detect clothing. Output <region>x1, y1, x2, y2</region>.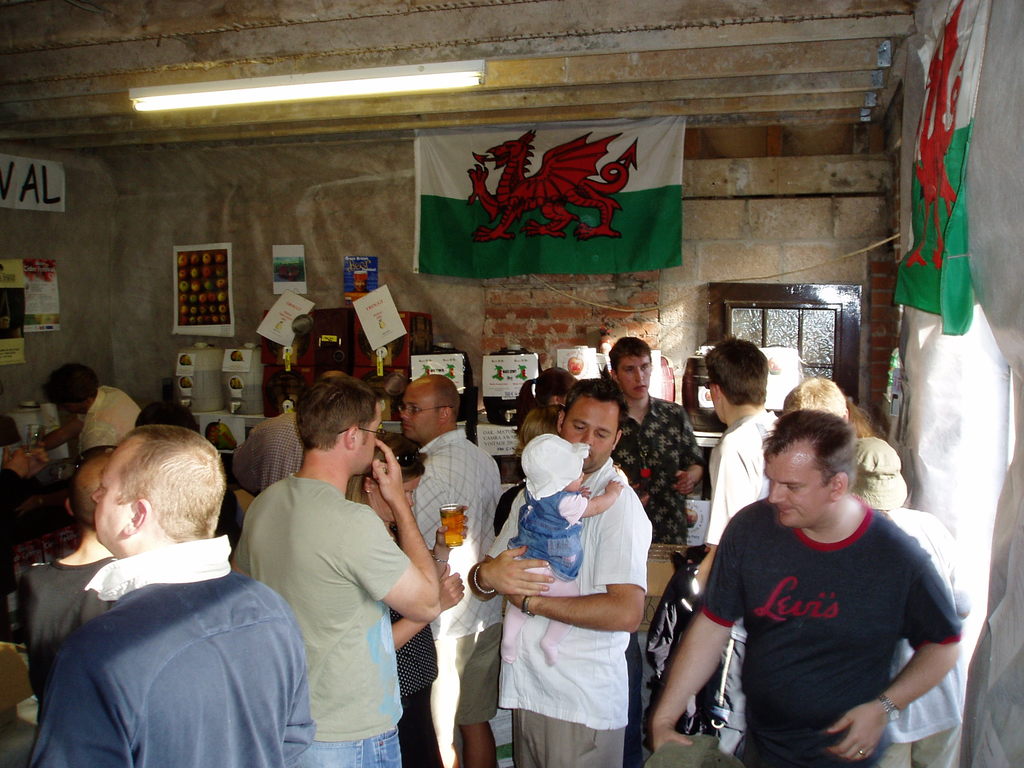
<region>225, 406, 298, 500</region>.
